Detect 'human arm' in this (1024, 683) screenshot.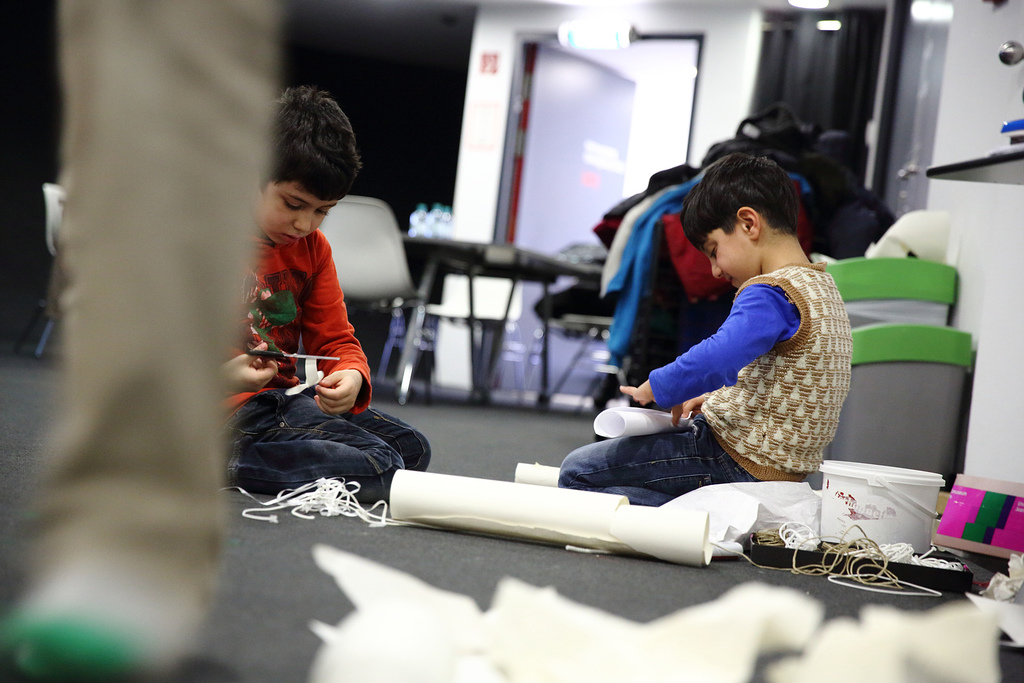
Detection: [x1=620, y1=378, x2=682, y2=429].
